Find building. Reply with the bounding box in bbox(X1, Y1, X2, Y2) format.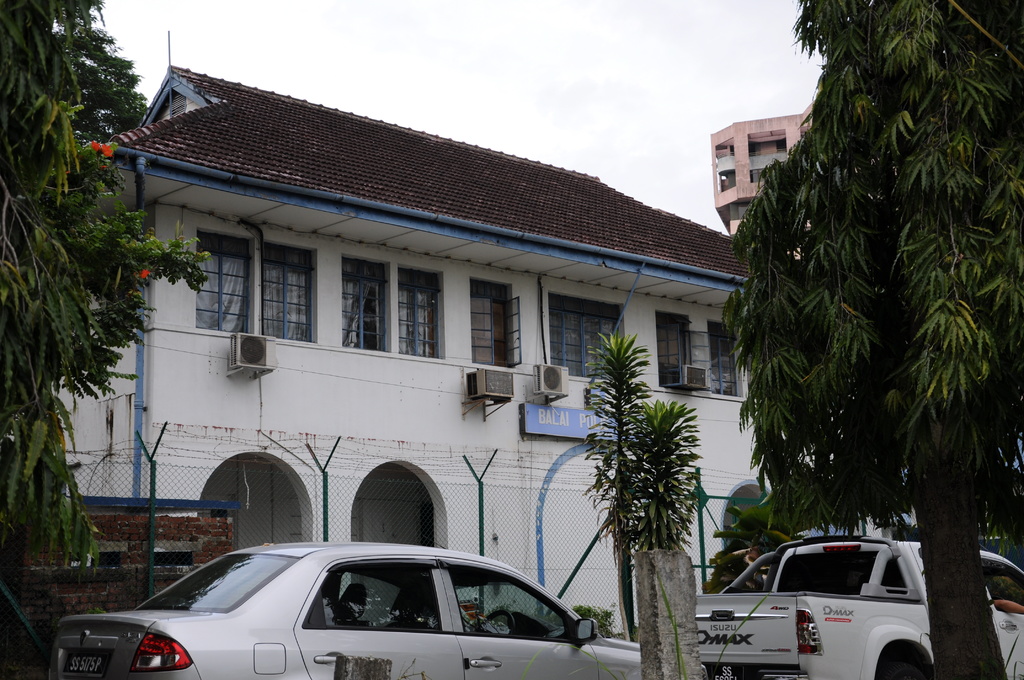
bbox(47, 65, 891, 634).
